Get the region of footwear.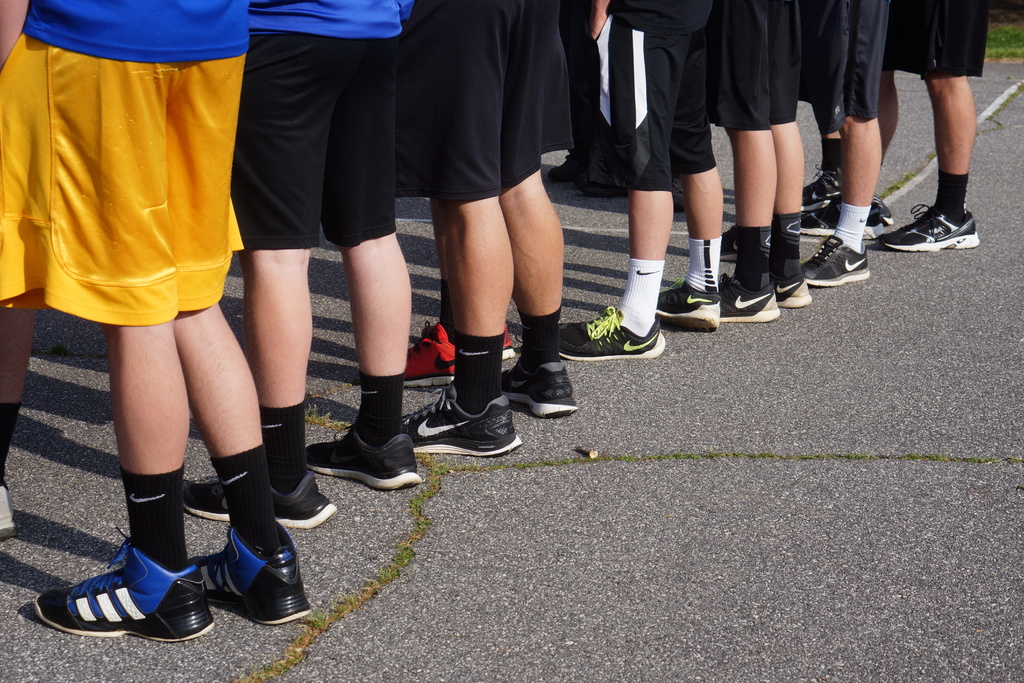
crop(37, 526, 217, 650).
